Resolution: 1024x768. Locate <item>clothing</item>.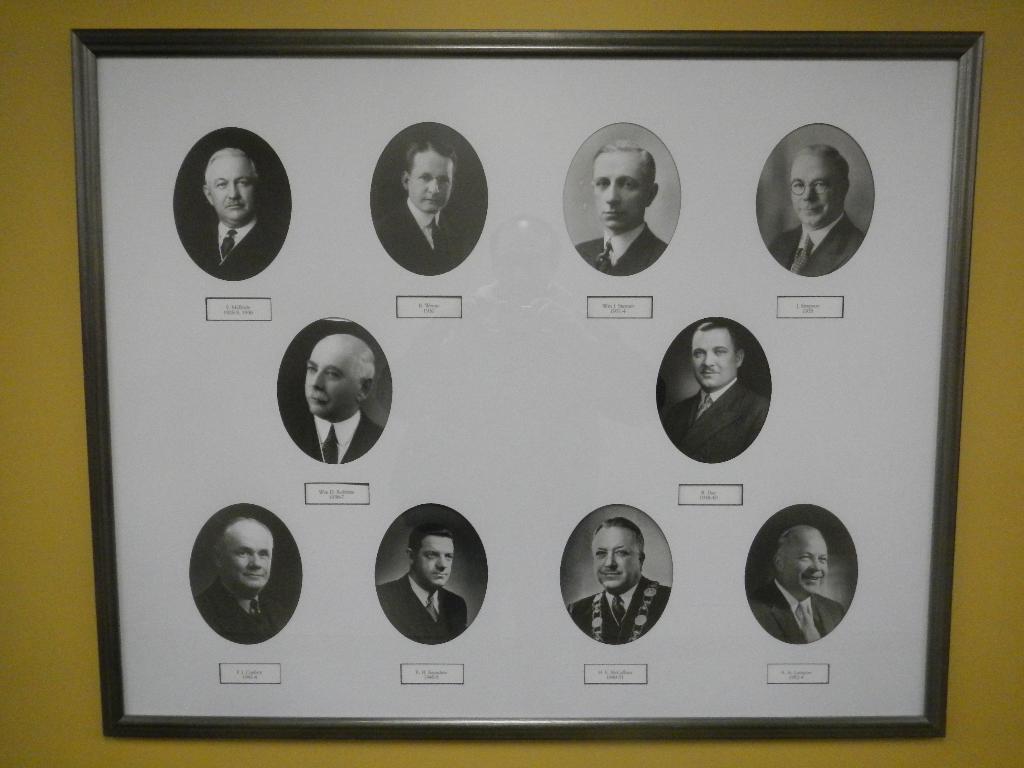
[left=747, top=579, right=845, bottom=643].
